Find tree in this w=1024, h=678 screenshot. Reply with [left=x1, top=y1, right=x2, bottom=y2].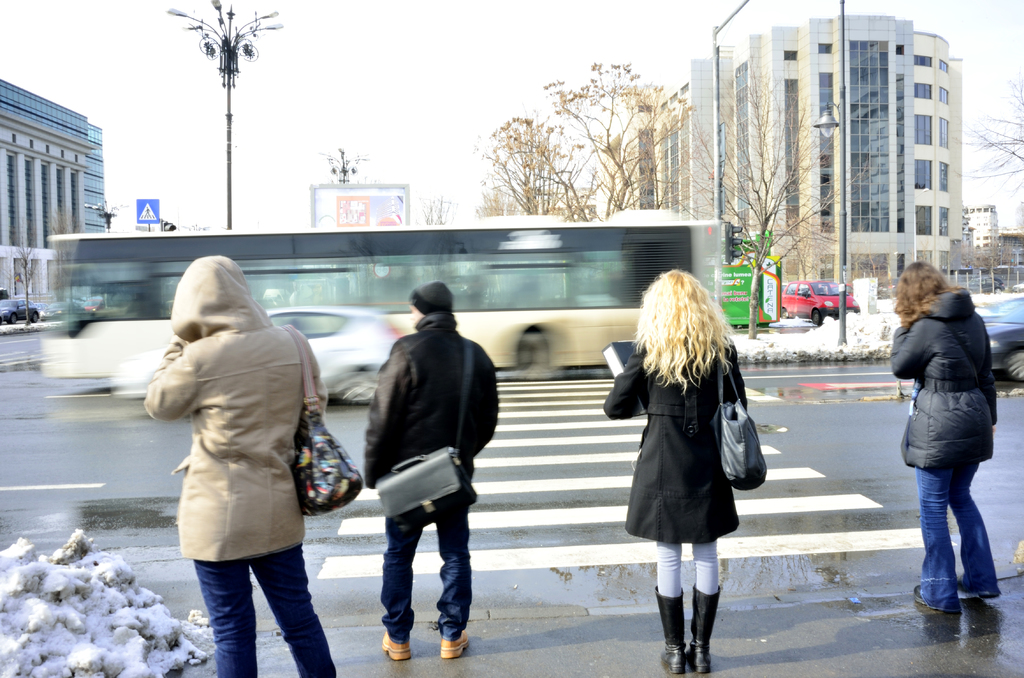
[left=693, top=56, right=881, bottom=342].
